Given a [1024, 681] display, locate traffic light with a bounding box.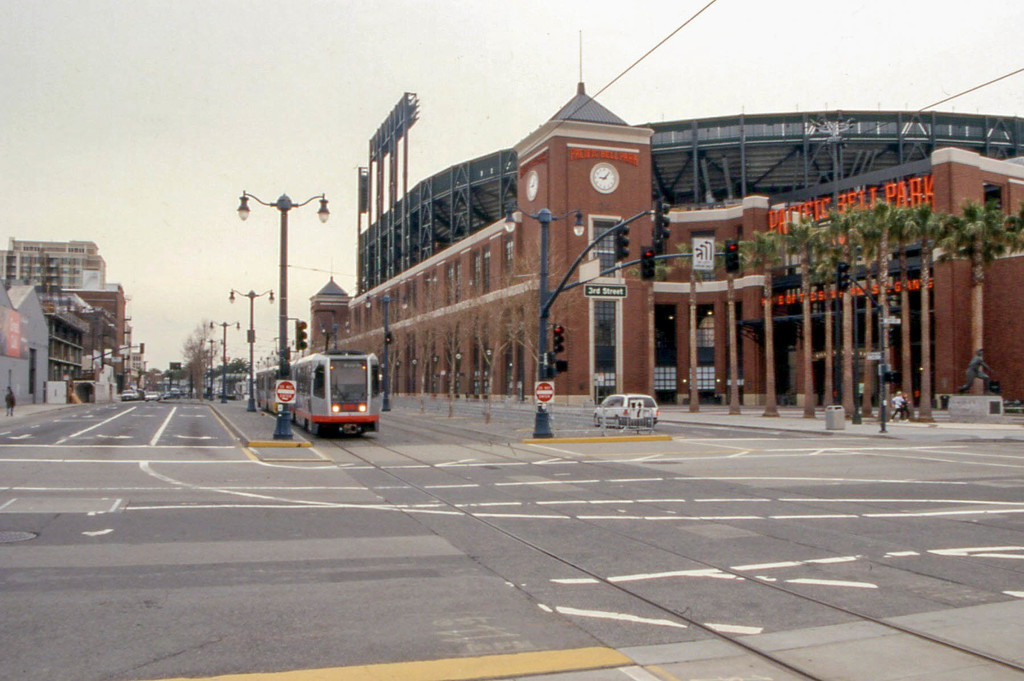
Located: [297, 318, 309, 352].
